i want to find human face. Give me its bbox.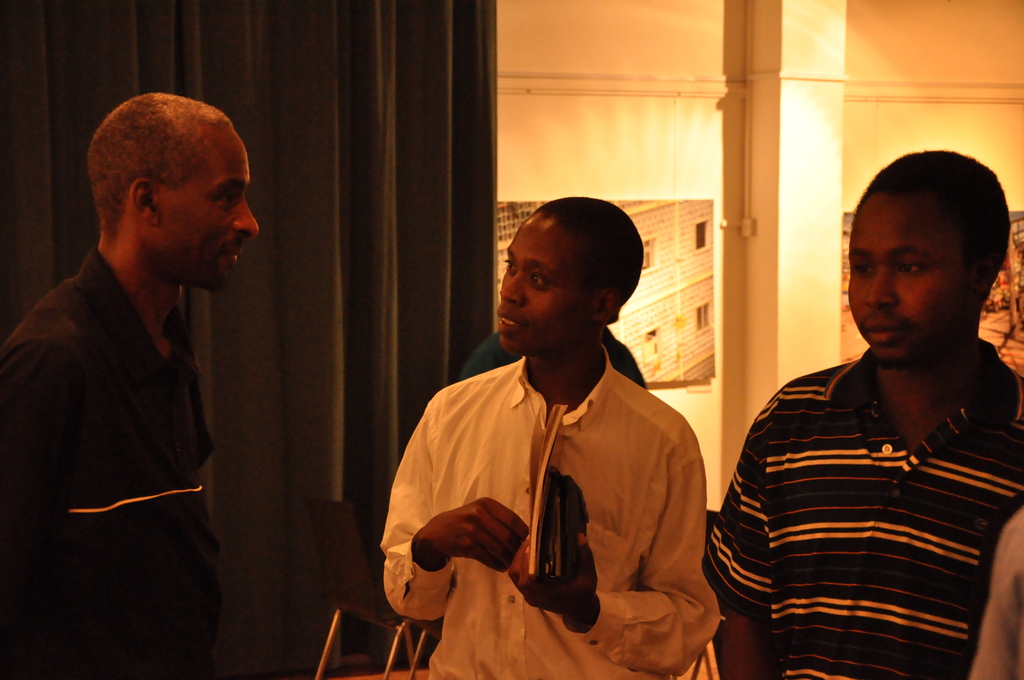
<bbox>835, 188, 964, 371</bbox>.
